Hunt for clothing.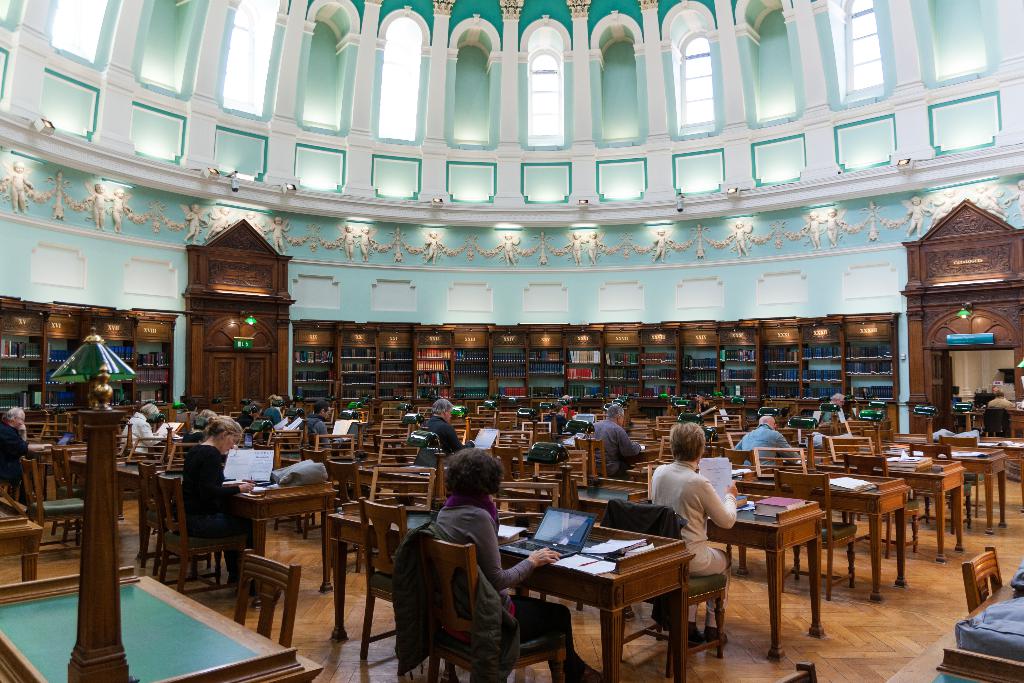
Hunted down at {"left": 653, "top": 461, "right": 742, "bottom": 566}.
